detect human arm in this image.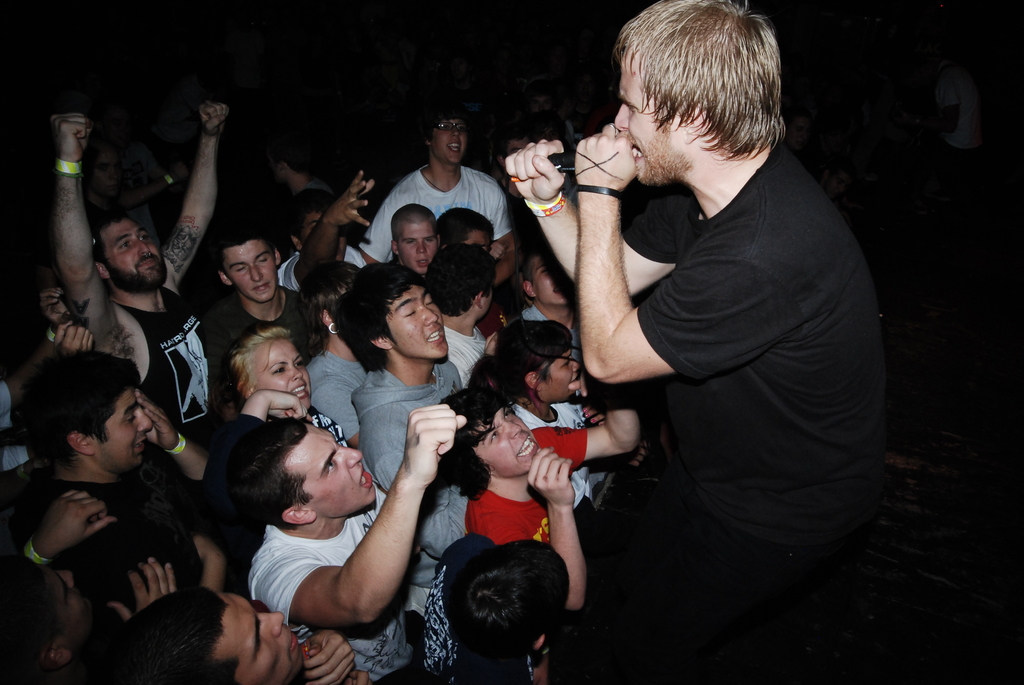
Detection: [x1=157, y1=94, x2=219, y2=284].
